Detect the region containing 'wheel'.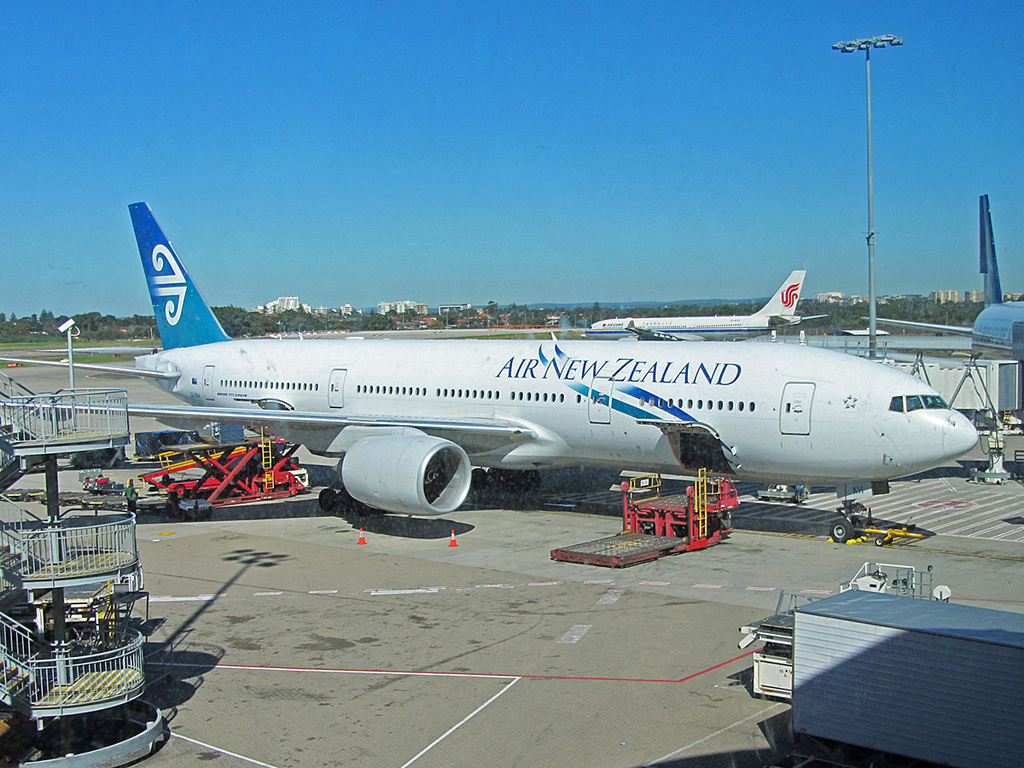
x1=174, y1=485, x2=186, y2=494.
